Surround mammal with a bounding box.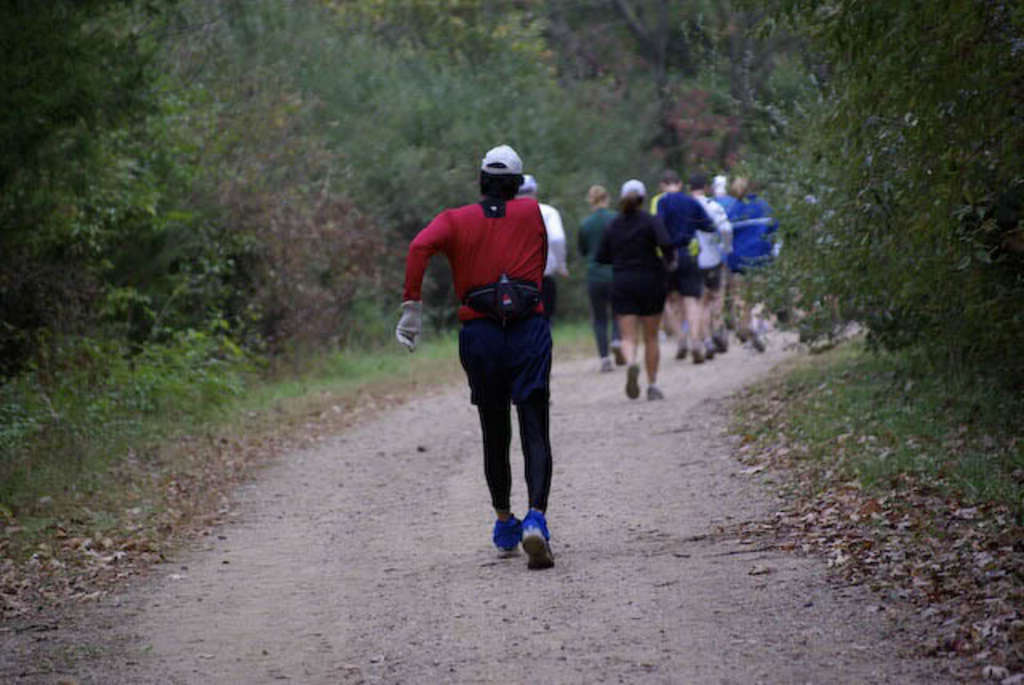
BBox(653, 173, 717, 360).
